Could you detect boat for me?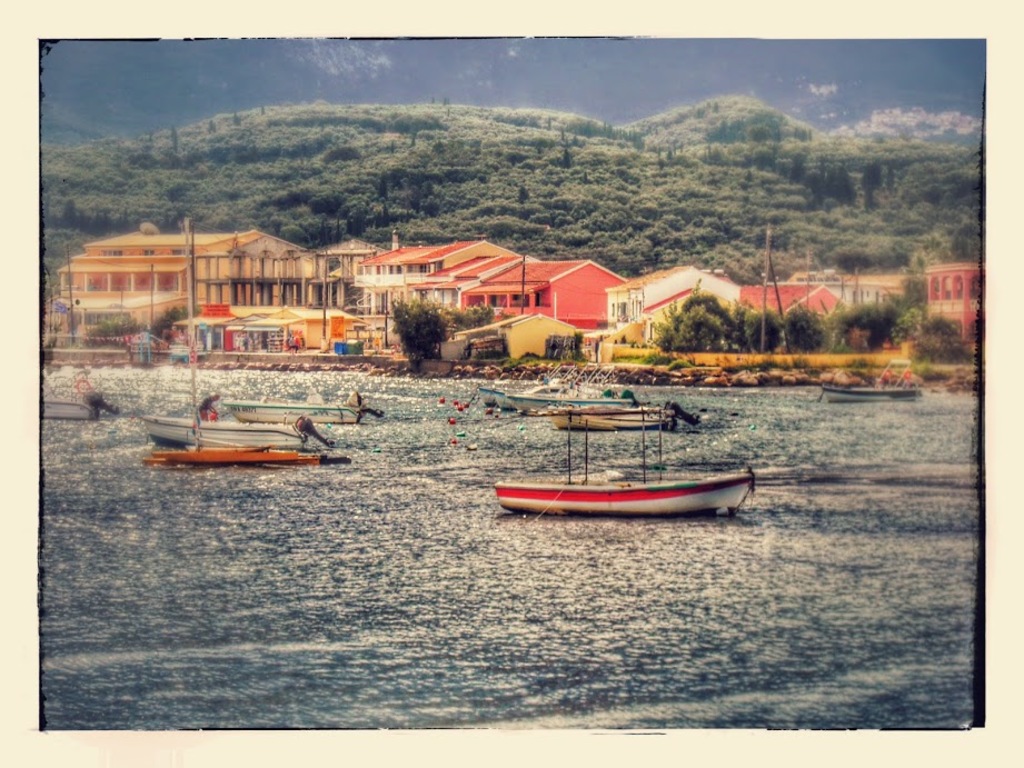
Detection result: 547/388/646/419.
